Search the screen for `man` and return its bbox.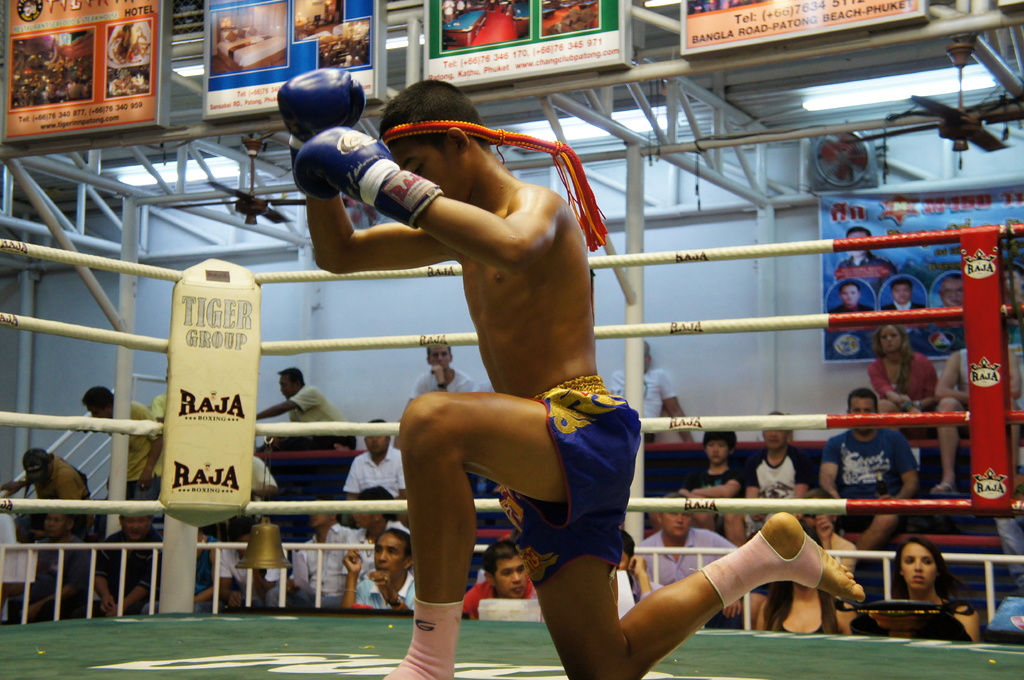
Found: 882 280 924 310.
